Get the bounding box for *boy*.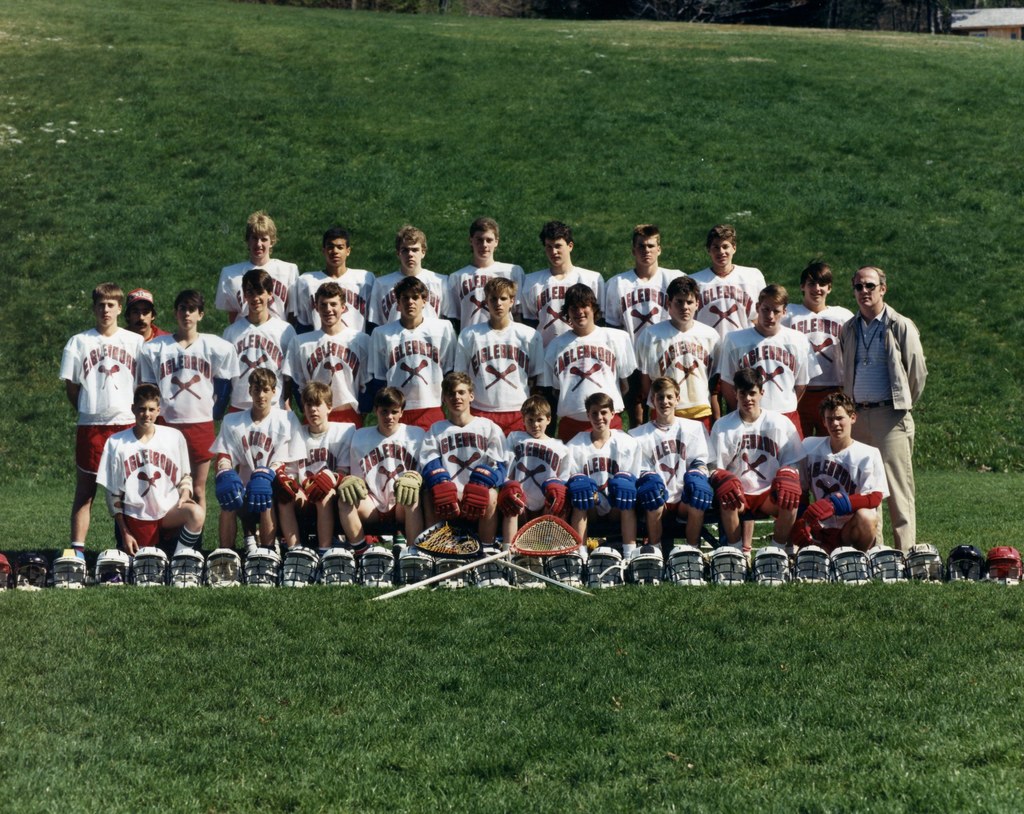
207/366/299/552.
